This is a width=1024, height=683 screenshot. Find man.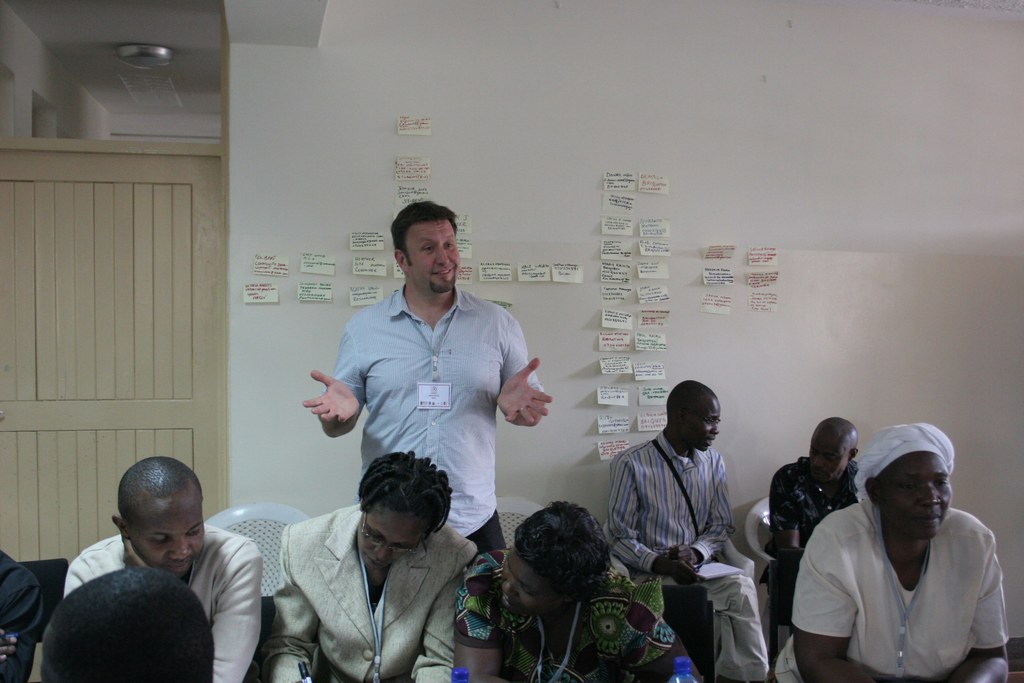
Bounding box: region(282, 456, 478, 682).
